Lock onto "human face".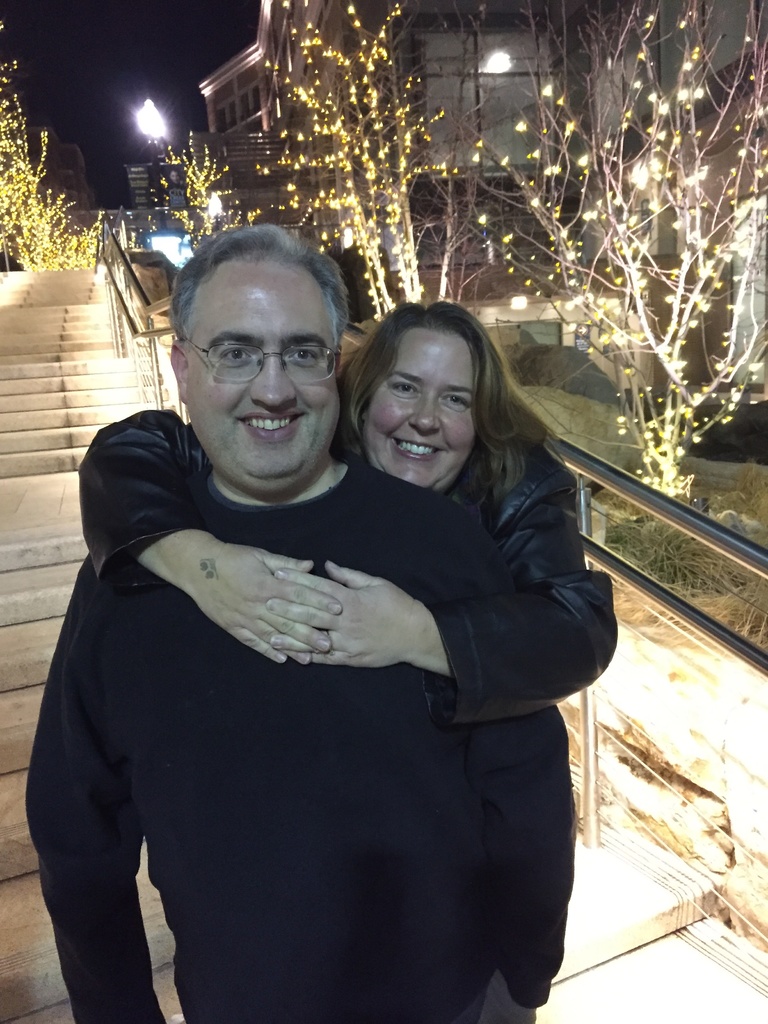
Locked: x1=365, y1=319, x2=495, y2=479.
